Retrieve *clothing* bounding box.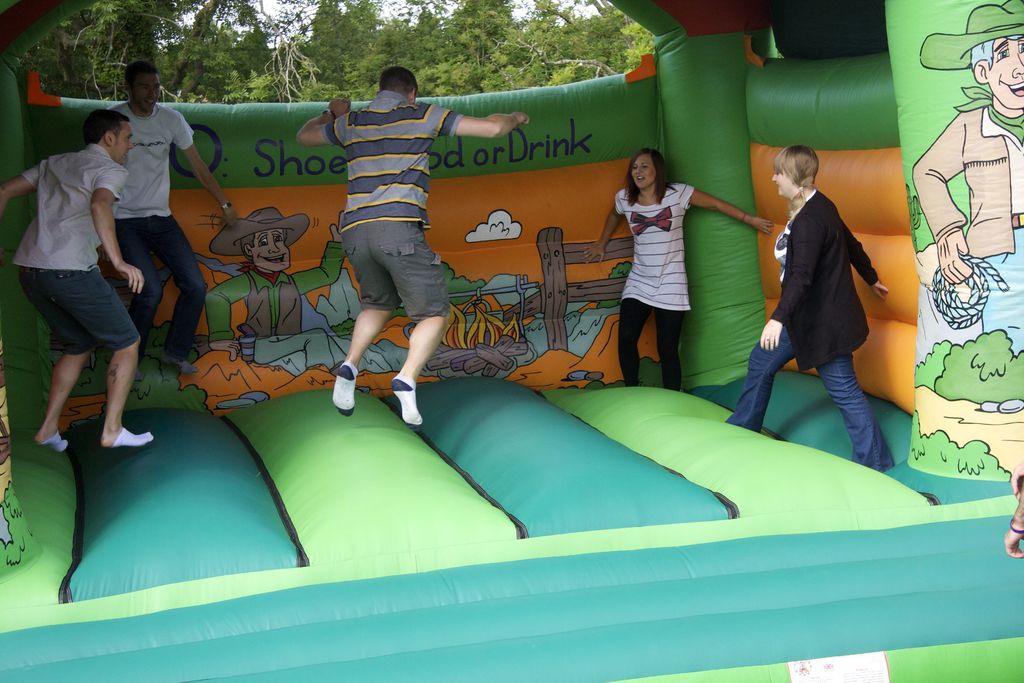
Bounding box: 911,81,1023,350.
